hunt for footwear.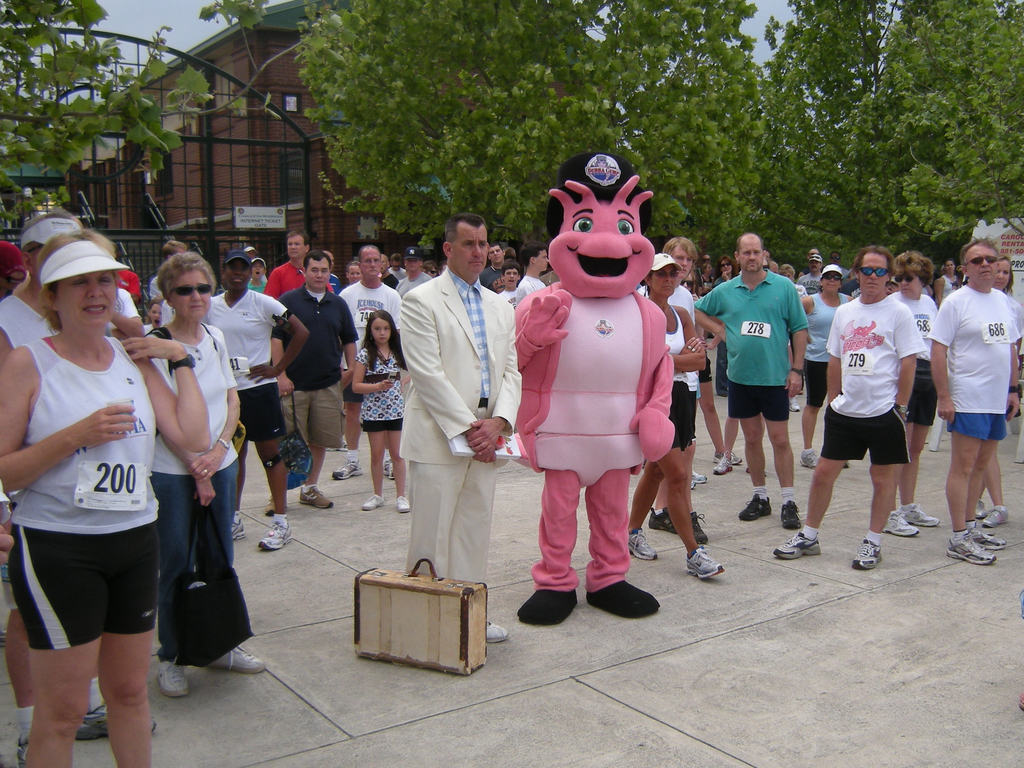
Hunted down at [382, 458, 394, 482].
